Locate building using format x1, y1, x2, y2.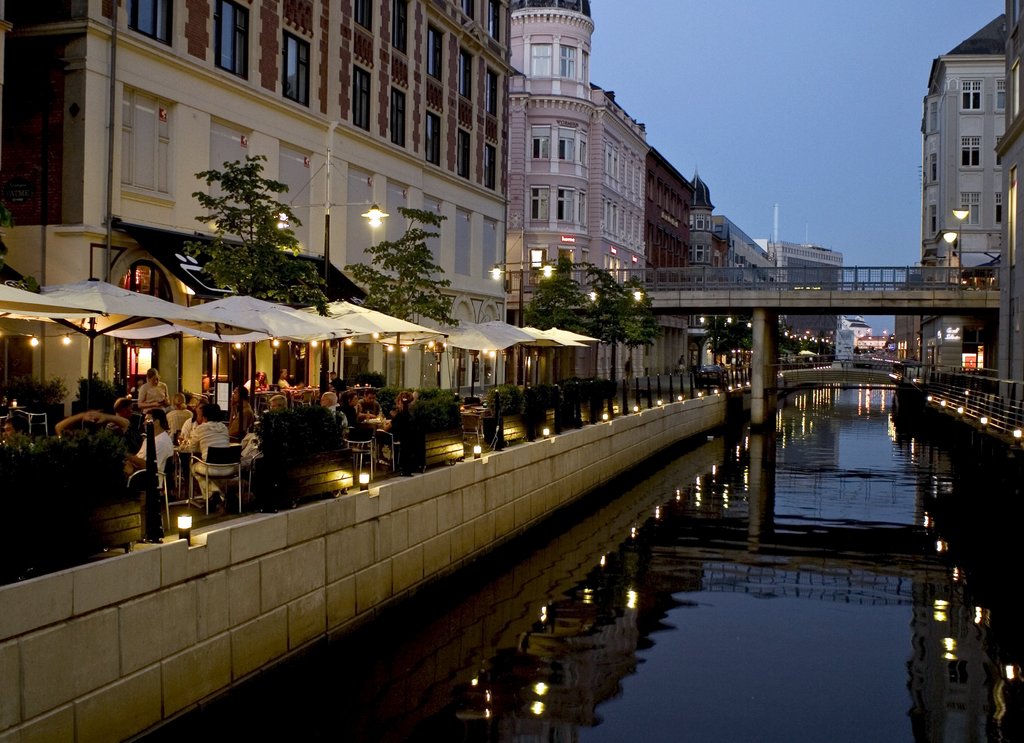
0, 0, 535, 316.
